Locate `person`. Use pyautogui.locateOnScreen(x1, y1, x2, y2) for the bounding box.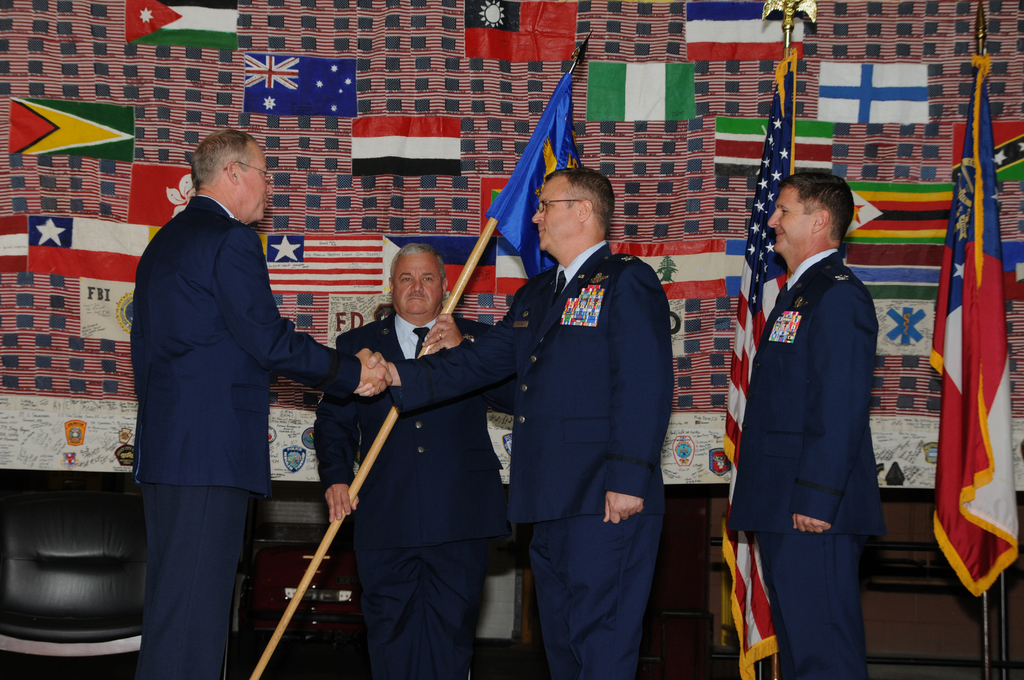
pyautogui.locateOnScreen(307, 245, 519, 677).
